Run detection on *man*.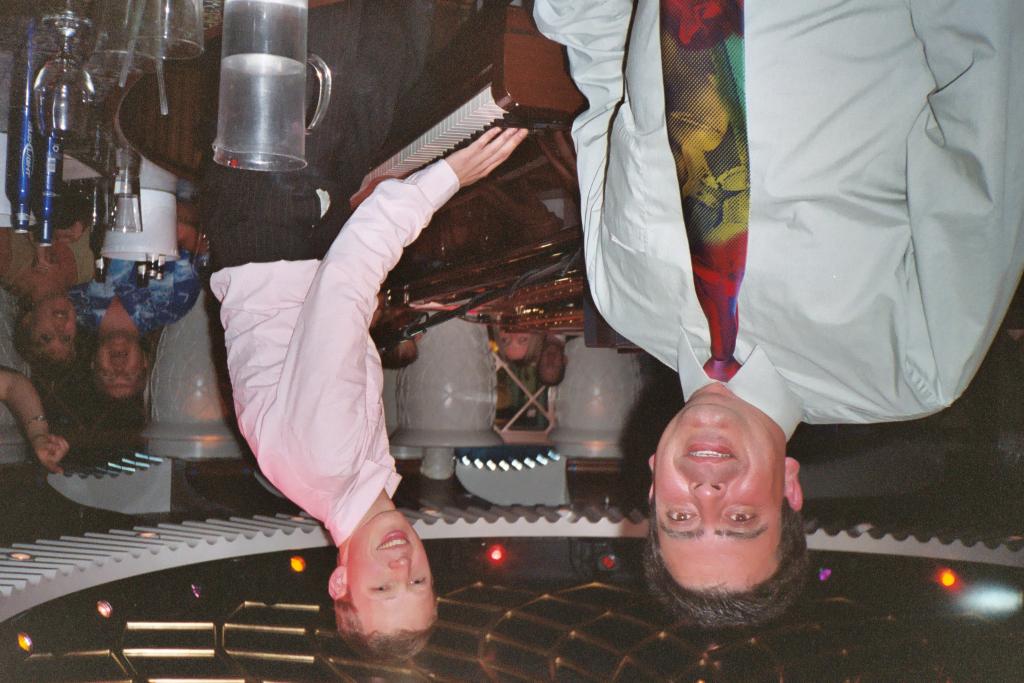
Result: [left=202, top=0, right=535, bottom=666].
